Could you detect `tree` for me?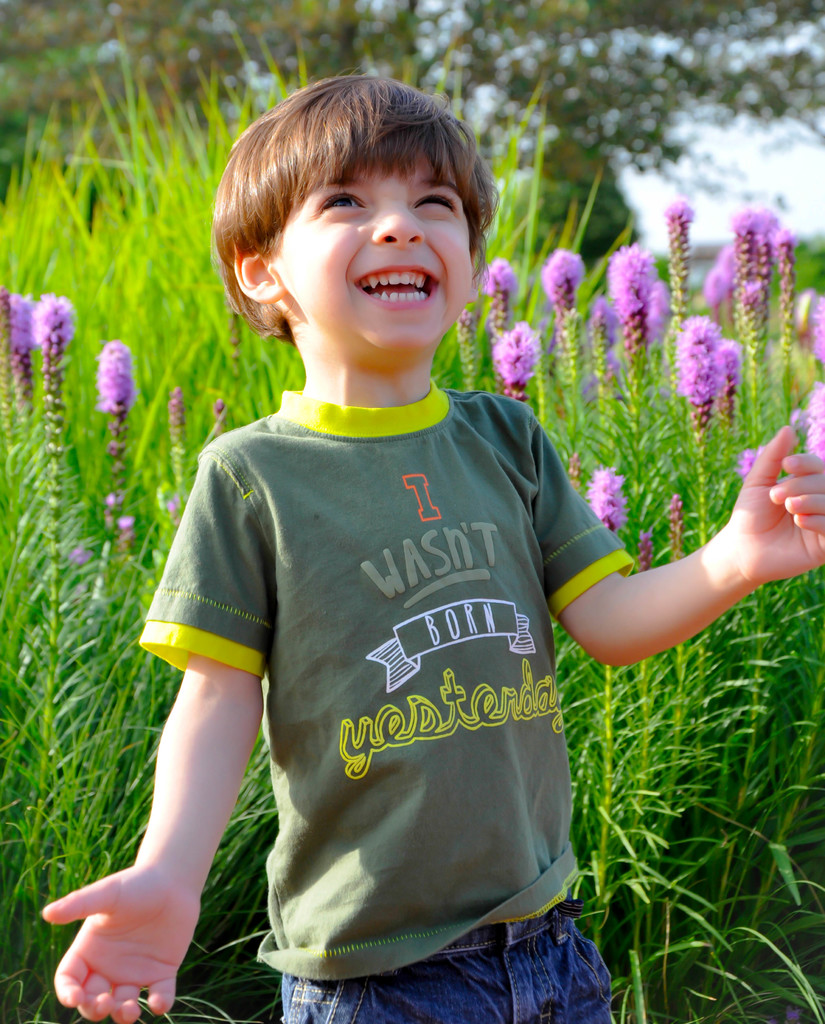
Detection result: 490:140:645:267.
